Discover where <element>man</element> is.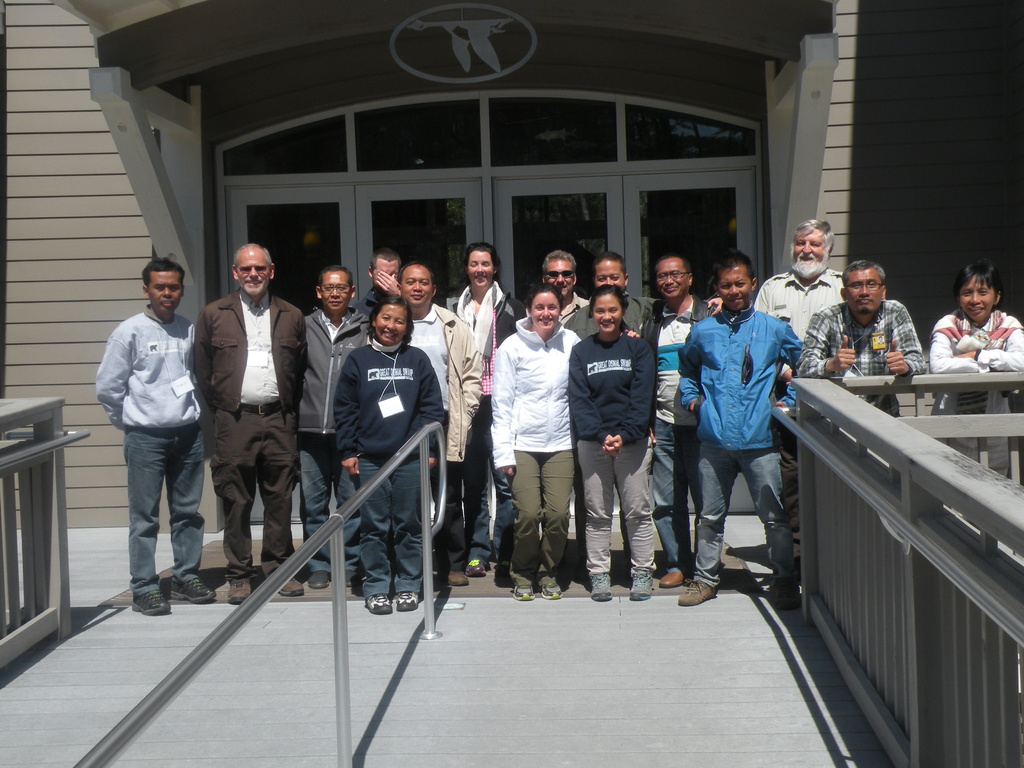
Discovered at region(564, 250, 725, 344).
